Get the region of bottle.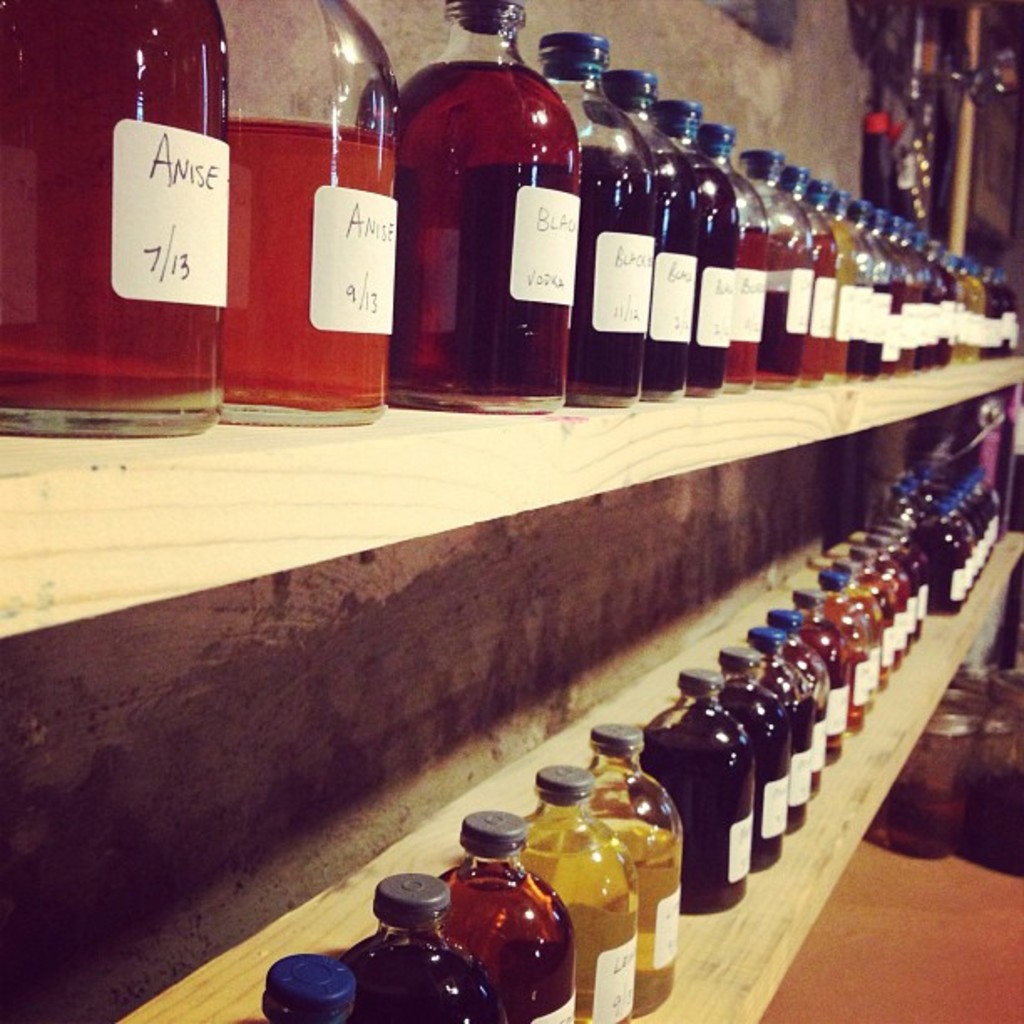
region(837, 182, 872, 381).
